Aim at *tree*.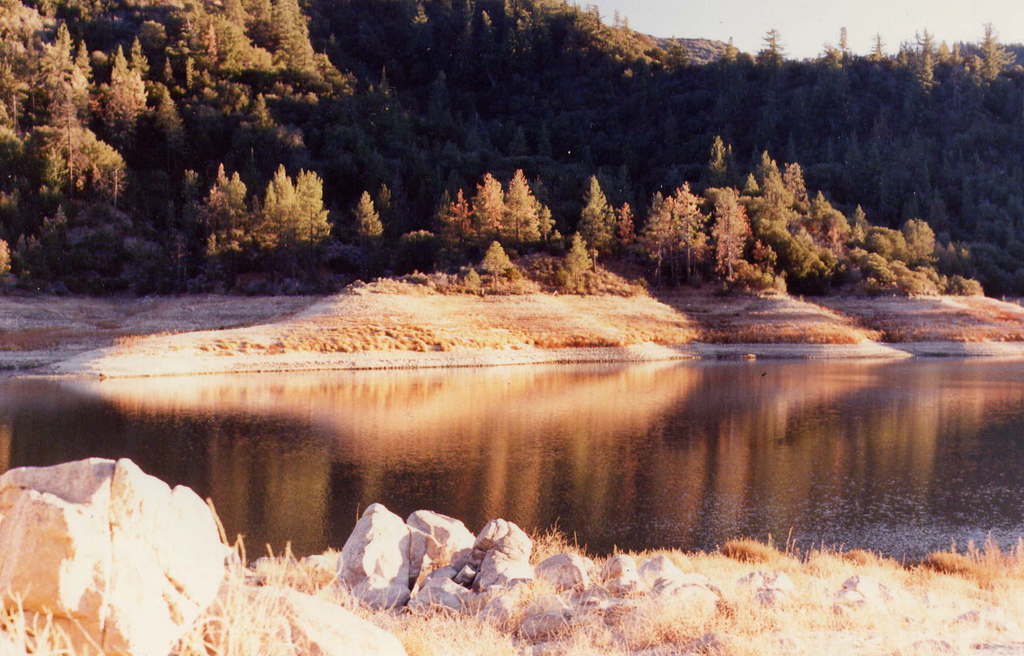
Aimed at rect(577, 170, 615, 274).
